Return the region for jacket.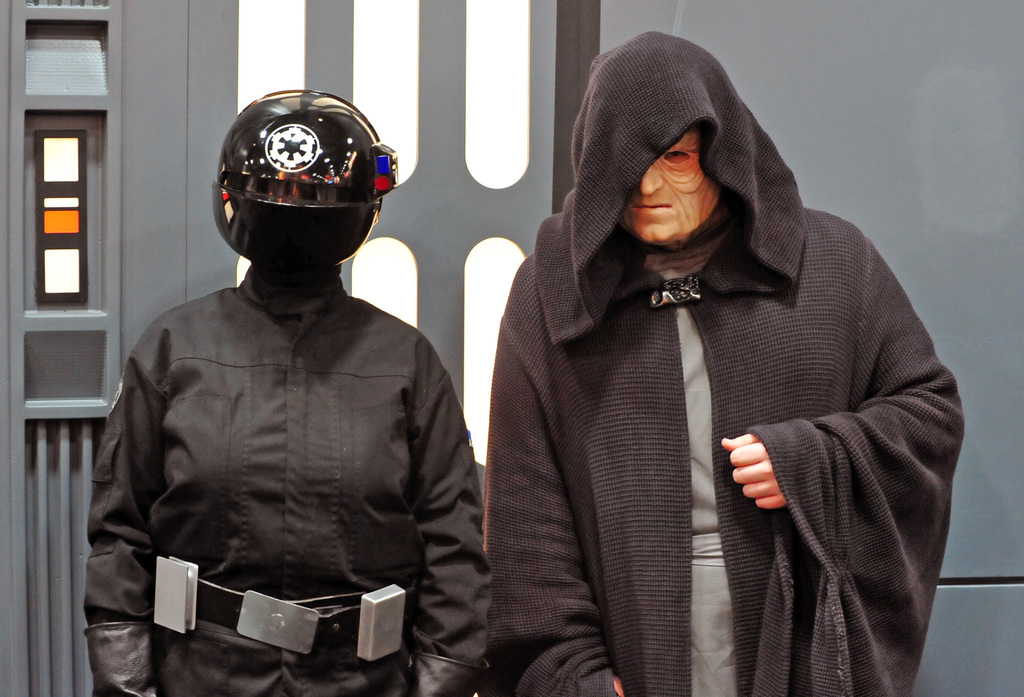
Rect(474, 60, 974, 669).
